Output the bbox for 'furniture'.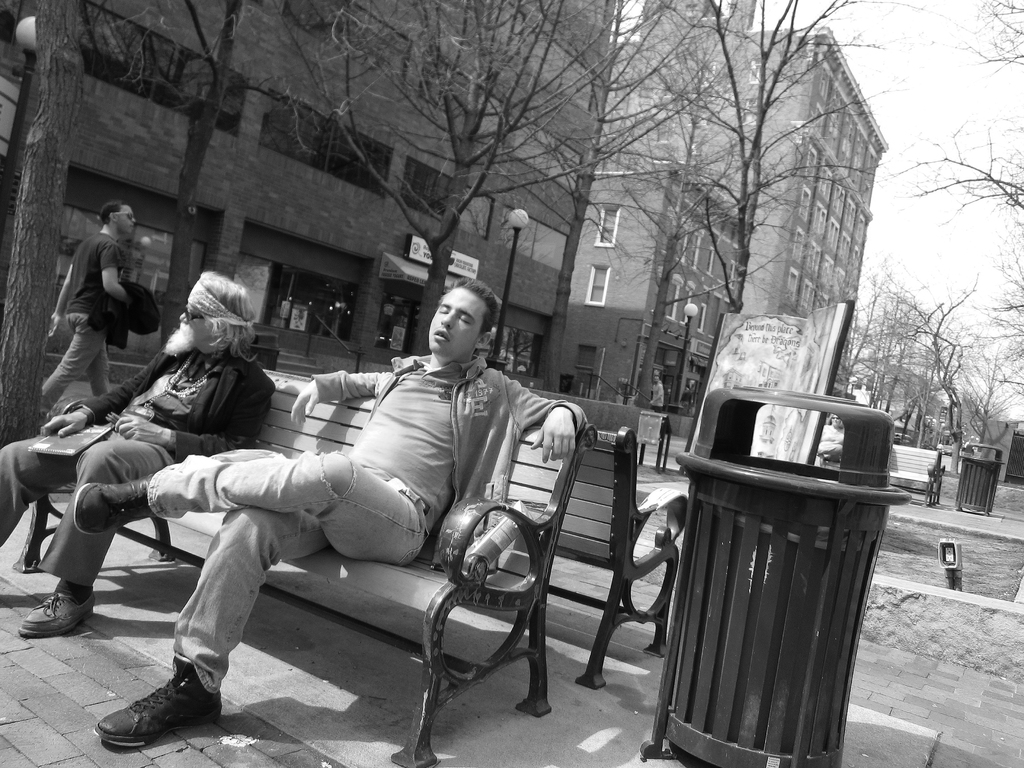
l=547, t=430, r=690, b=692.
